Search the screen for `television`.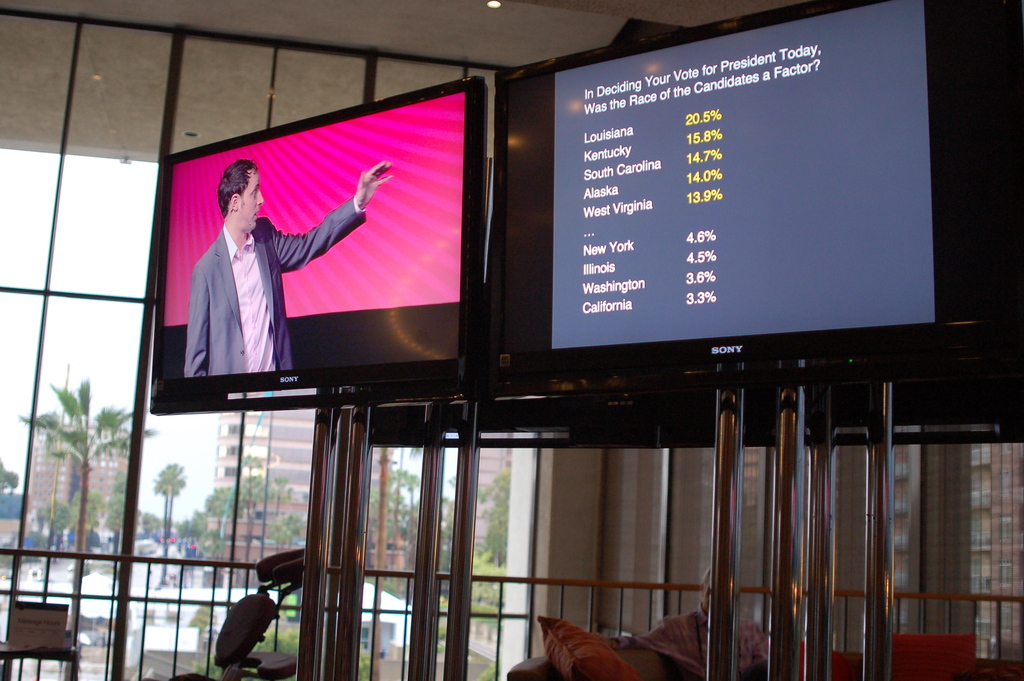
Found at 493, 0, 945, 386.
